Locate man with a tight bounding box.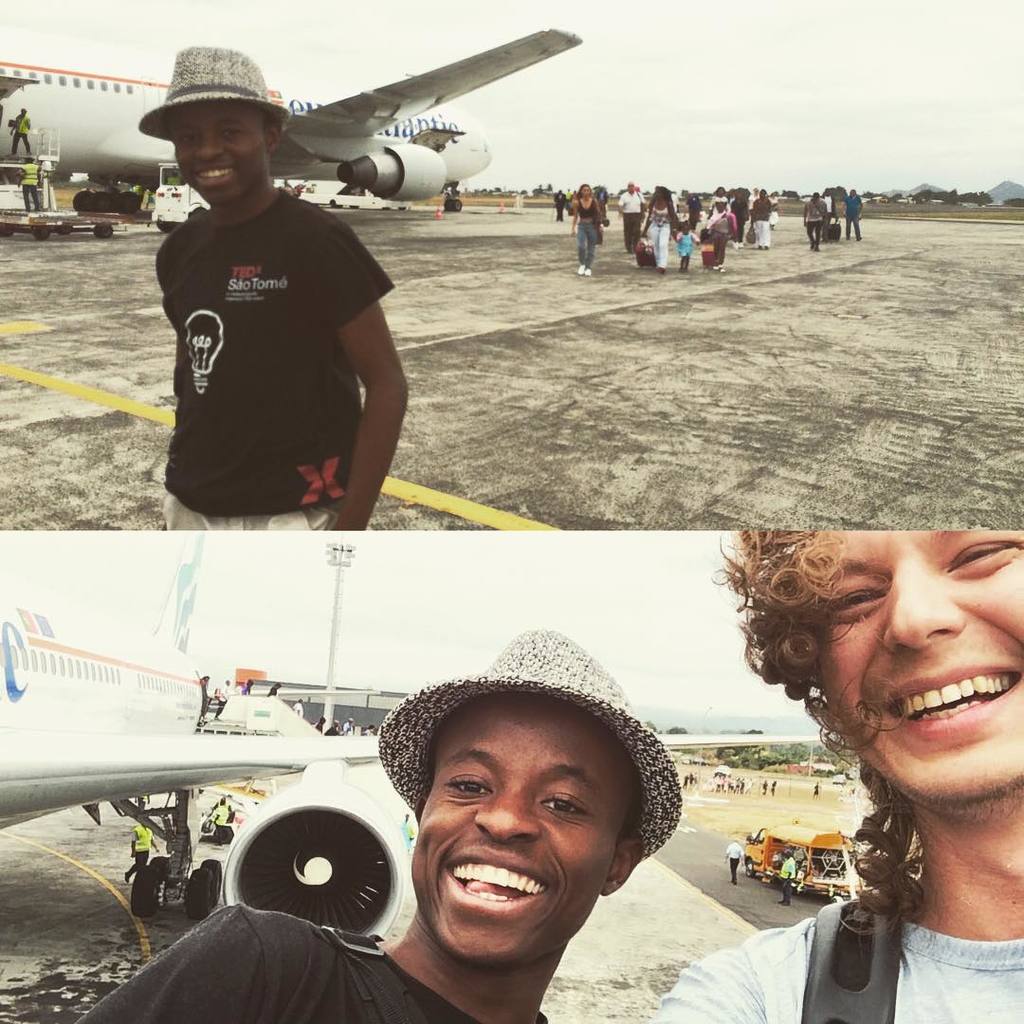
box=[805, 780, 823, 798].
